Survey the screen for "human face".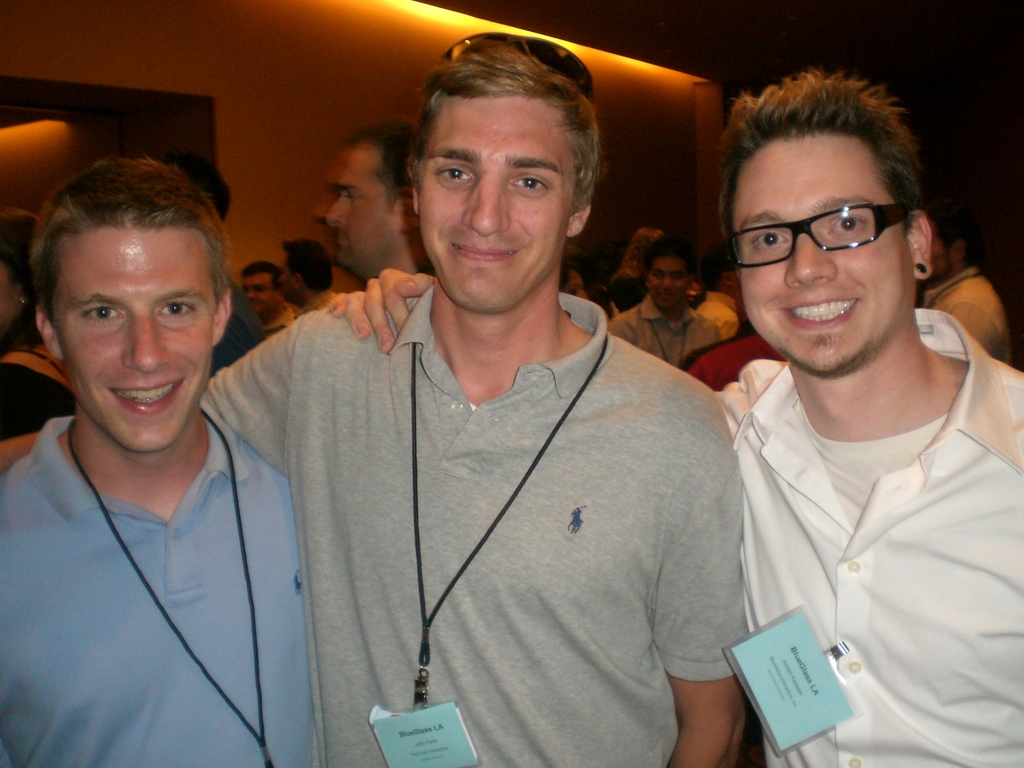
Survey found: <region>283, 252, 300, 289</region>.
